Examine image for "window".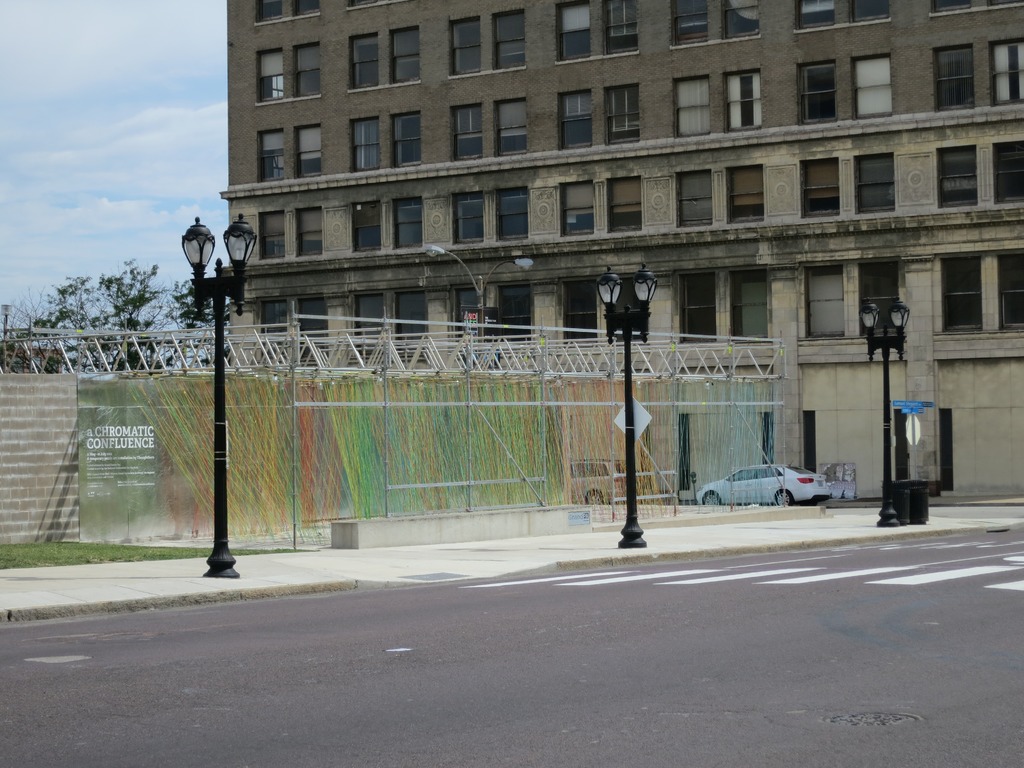
Examination result: 602,86,639,148.
